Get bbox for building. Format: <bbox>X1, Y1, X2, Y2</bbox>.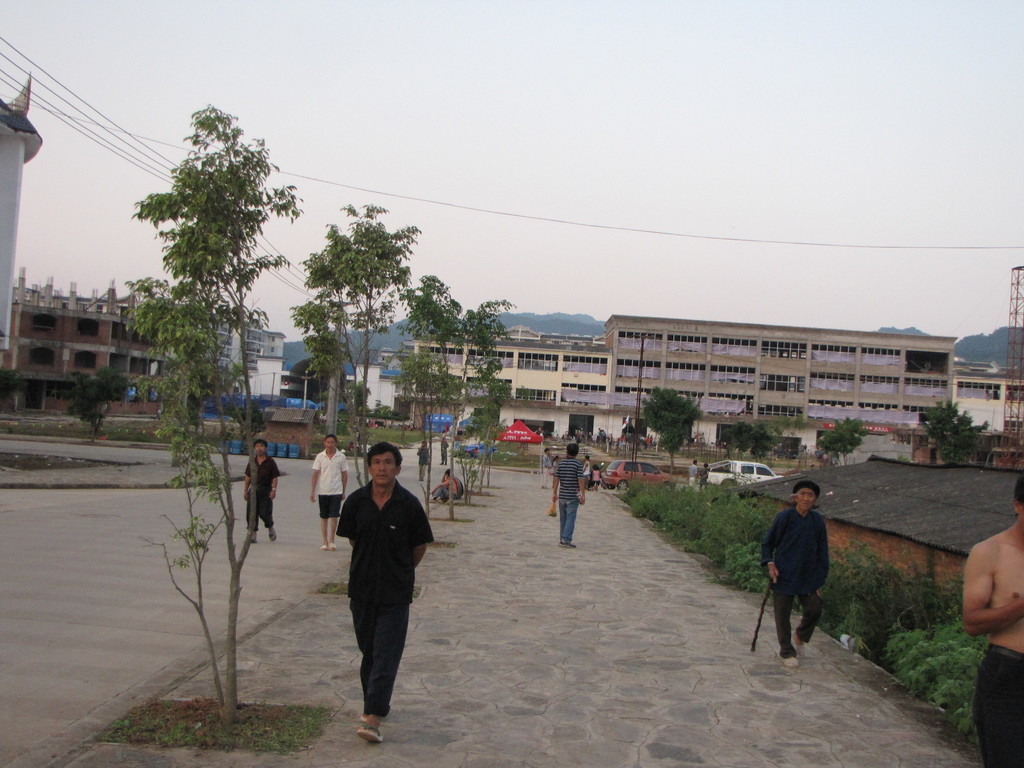
<bbox>342, 361, 402, 412</bbox>.
